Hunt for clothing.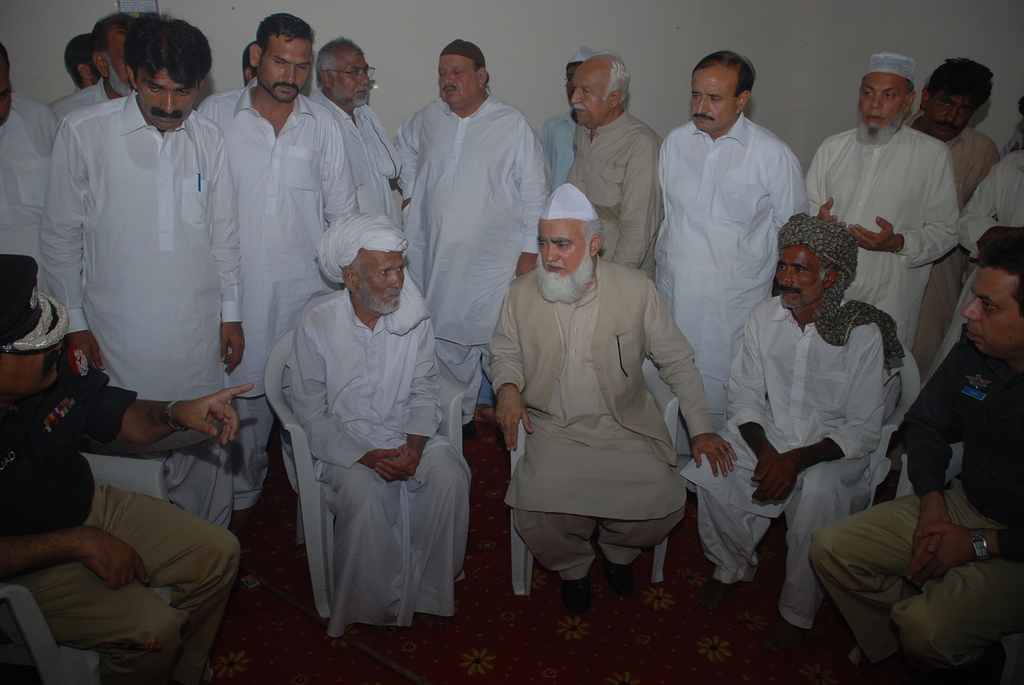
Hunted down at (left=0, top=359, right=243, bottom=668).
